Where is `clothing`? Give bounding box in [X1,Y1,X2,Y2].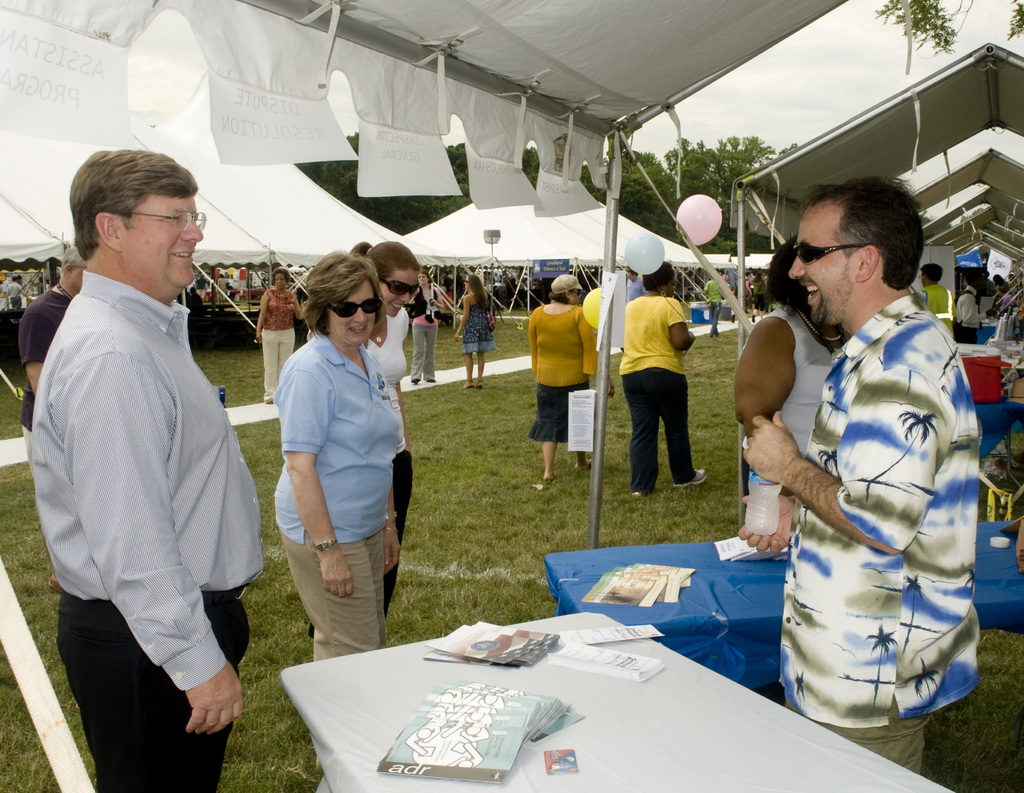
[620,290,685,488].
